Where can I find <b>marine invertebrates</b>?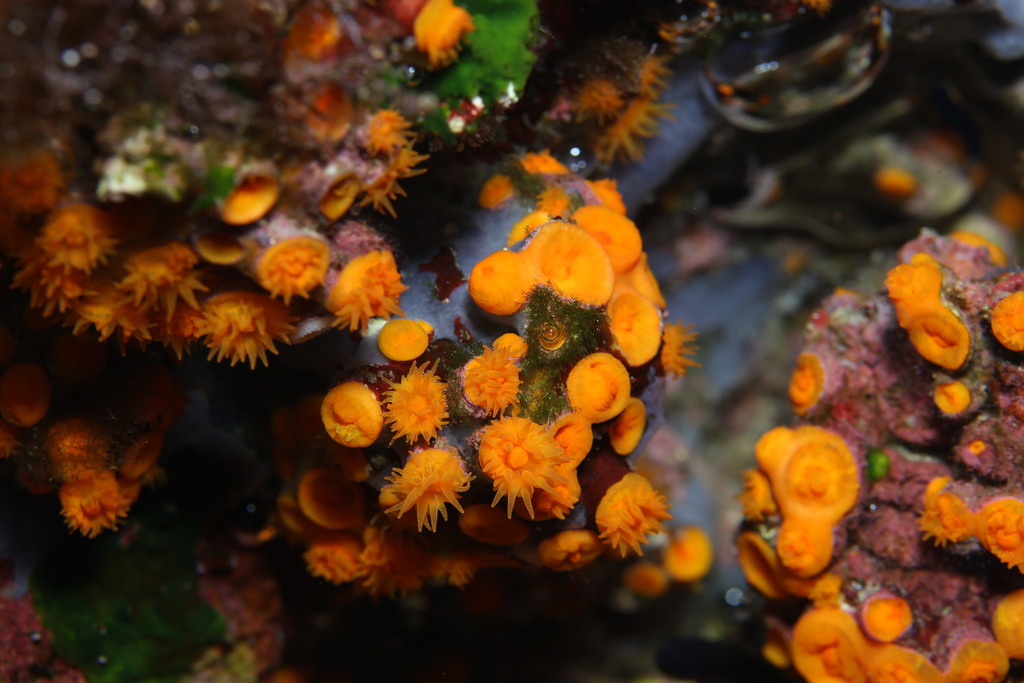
You can find it at (32, 195, 133, 283).
